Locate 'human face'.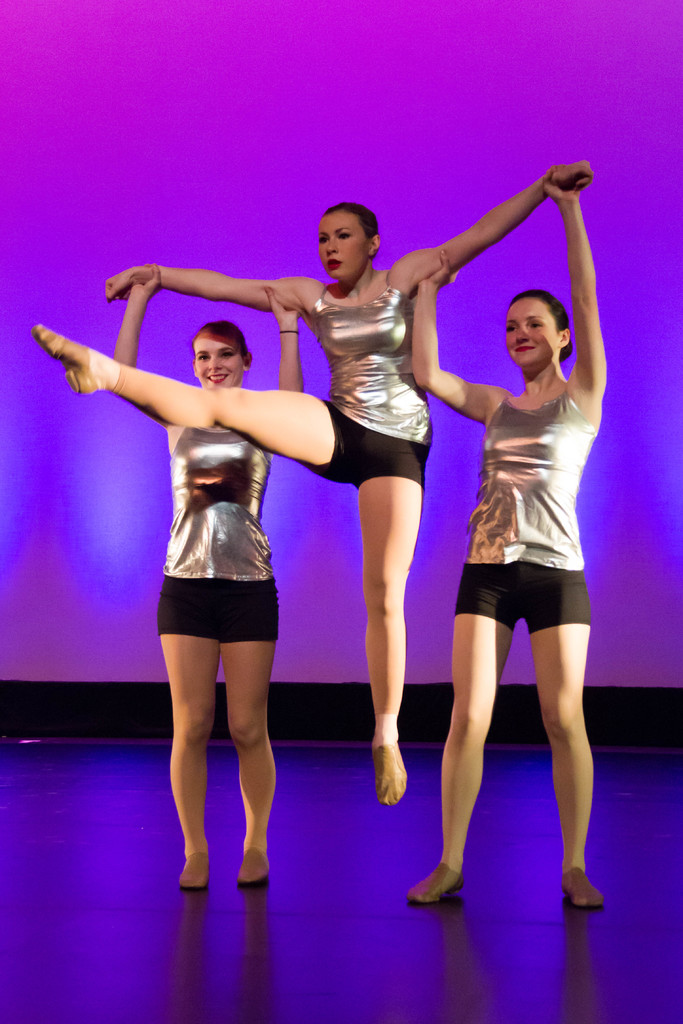
Bounding box: [left=200, top=333, right=243, bottom=386].
